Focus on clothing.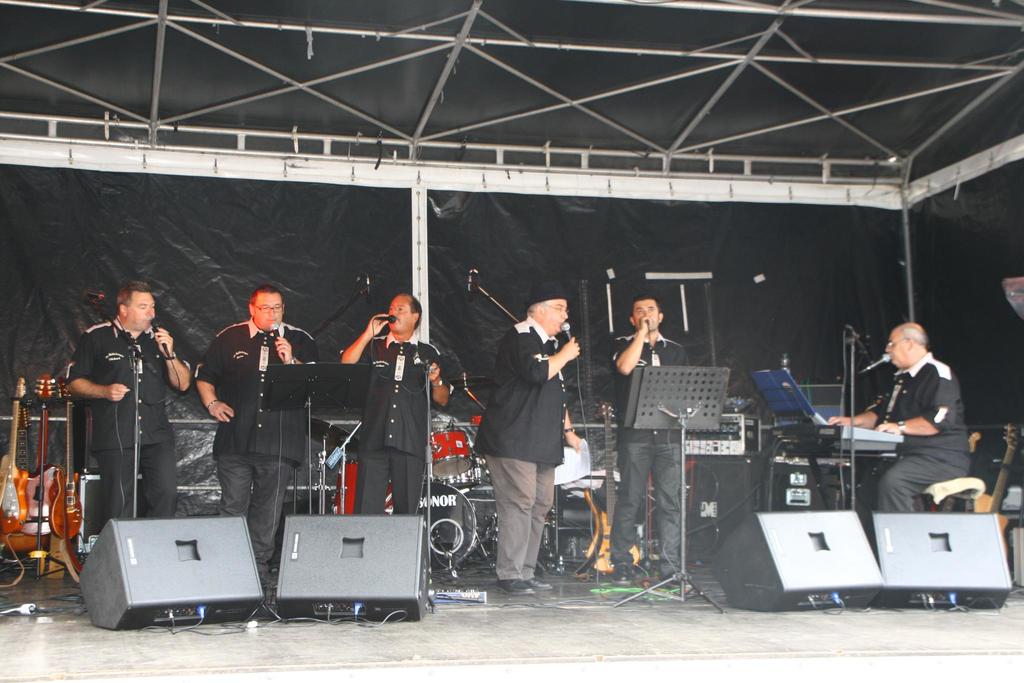
Focused at 464,320,572,577.
